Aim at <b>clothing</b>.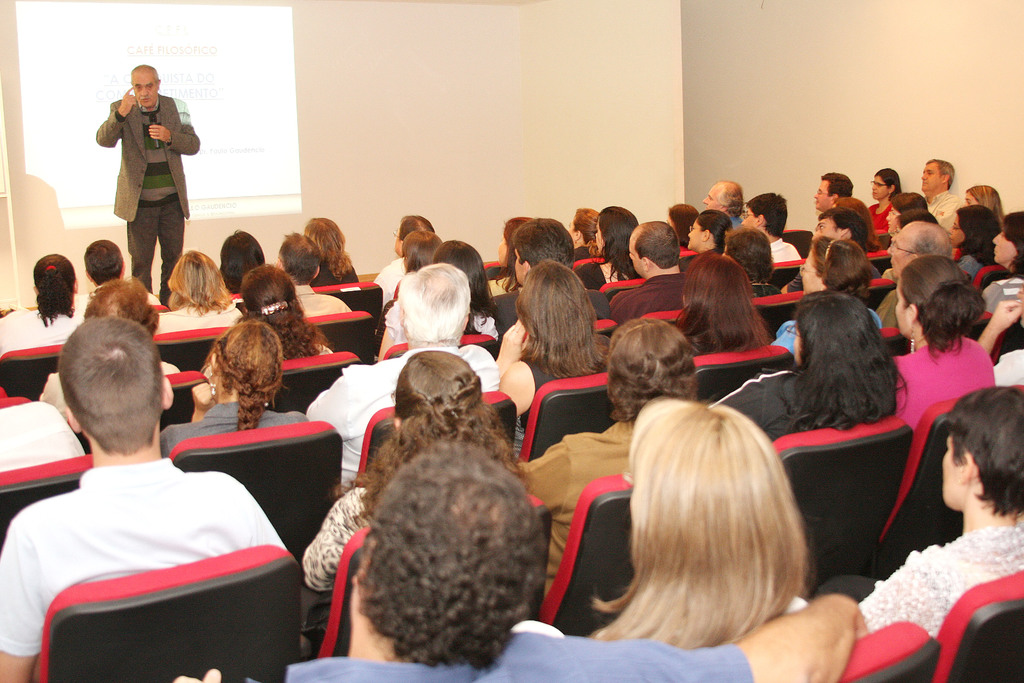
Aimed at {"left": 314, "top": 261, "right": 361, "bottom": 286}.
